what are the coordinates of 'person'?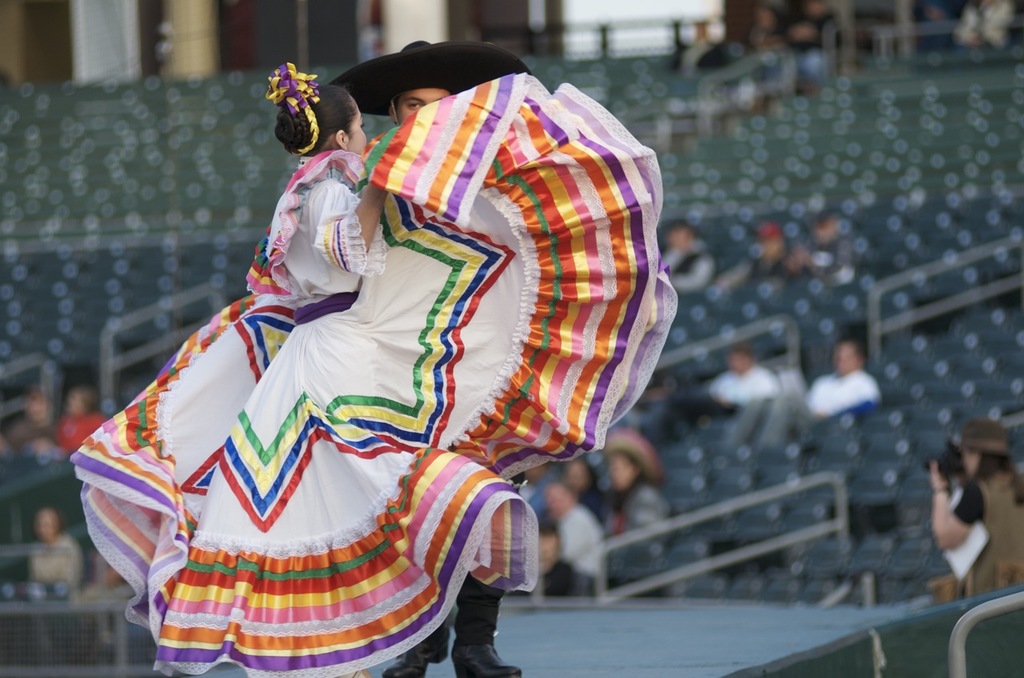
(782, 207, 854, 286).
